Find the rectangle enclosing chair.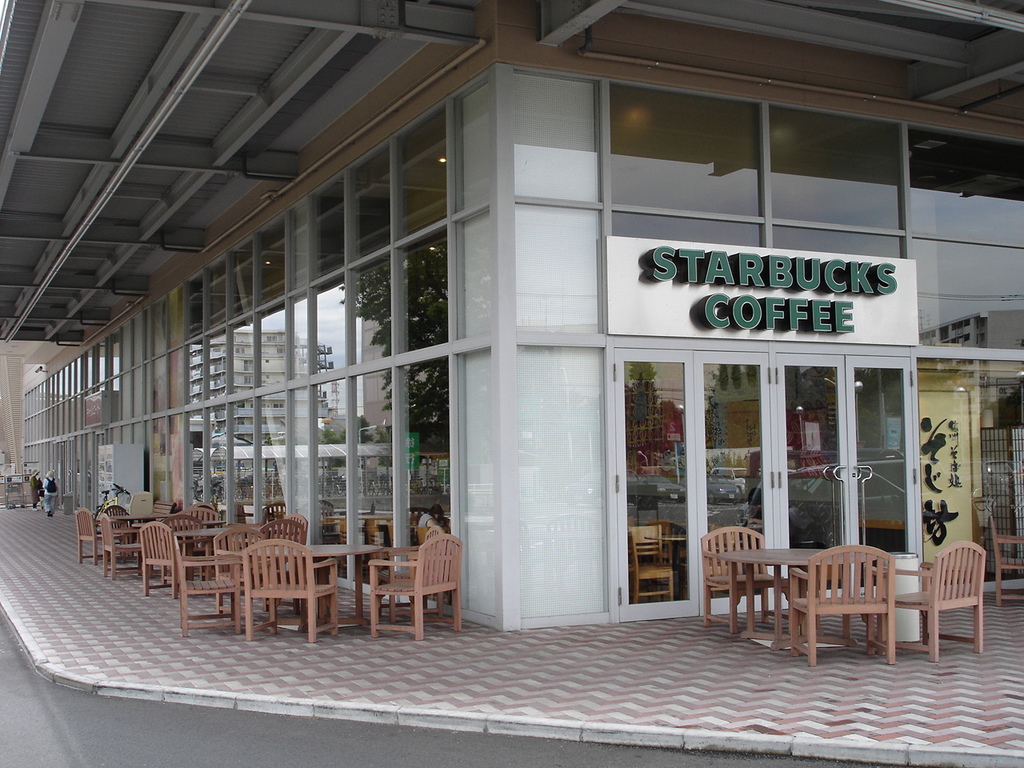
crop(881, 538, 983, 658).
